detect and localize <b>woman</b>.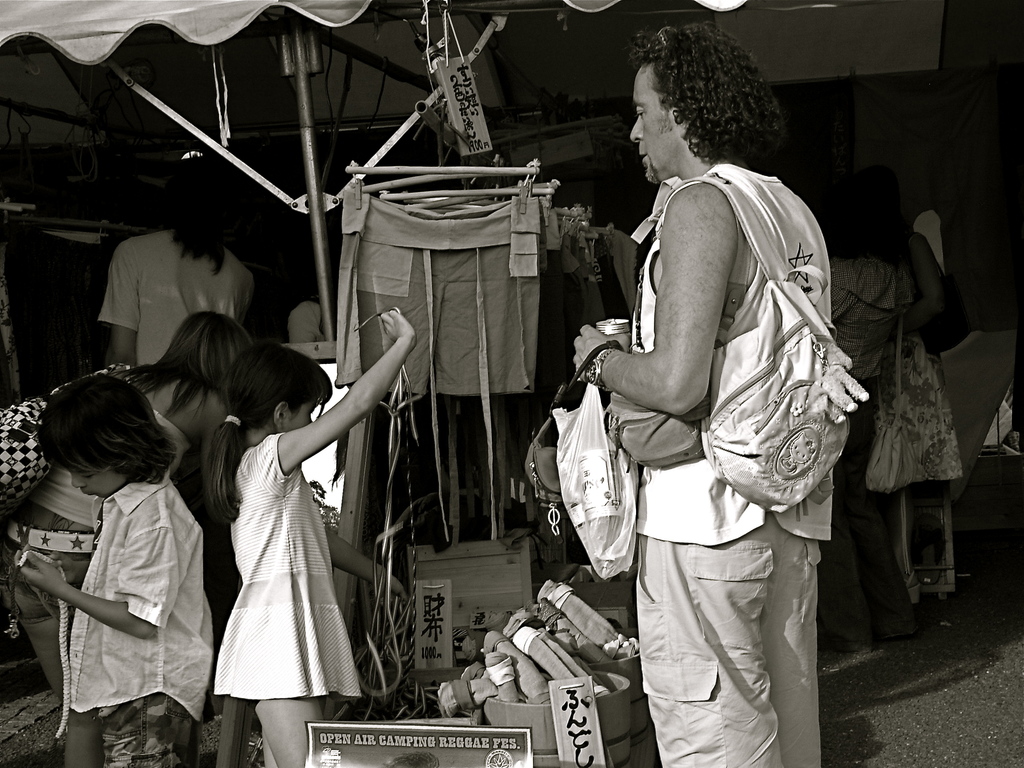
Localized at <box>817,204,922,642</box>.
